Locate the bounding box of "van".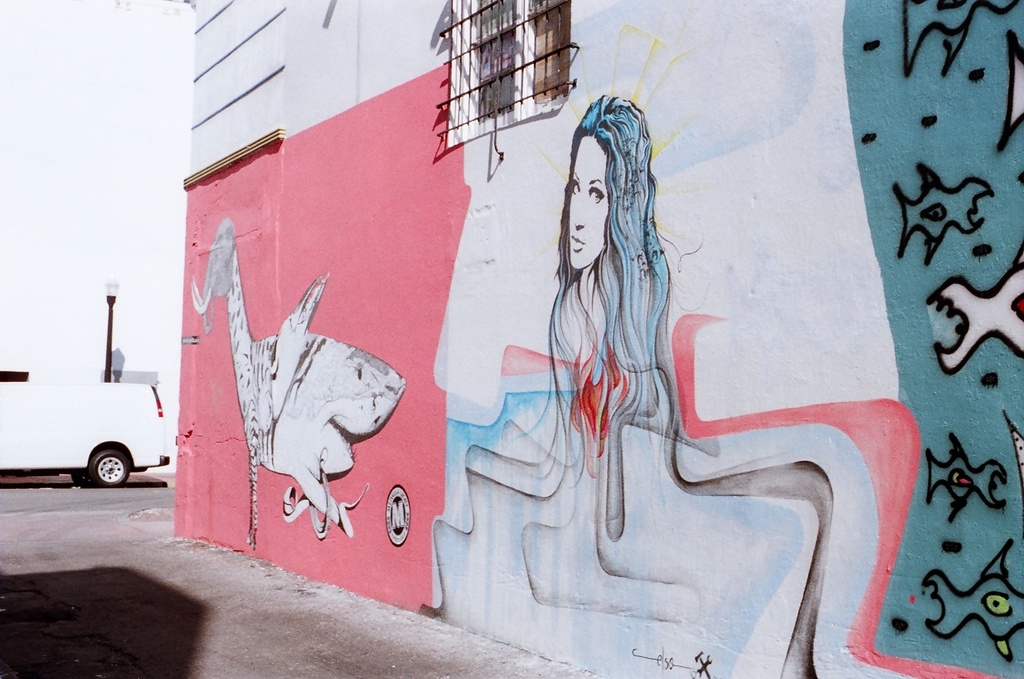
Bounding box: locate(0, 381, 172, 489).
